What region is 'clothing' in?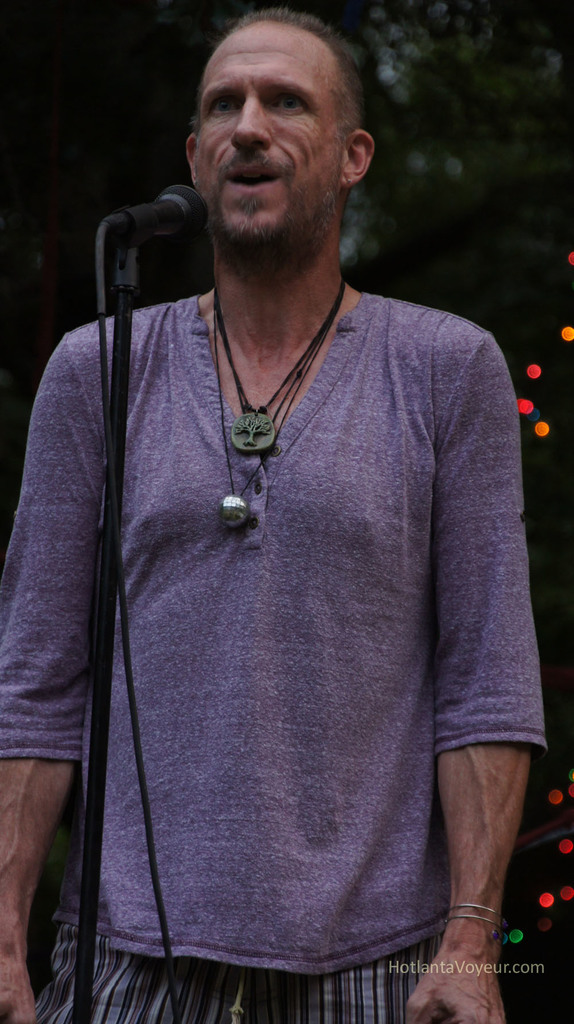
{"left": 31, "top": 923, "right": 446, "bottom": 1023}.
